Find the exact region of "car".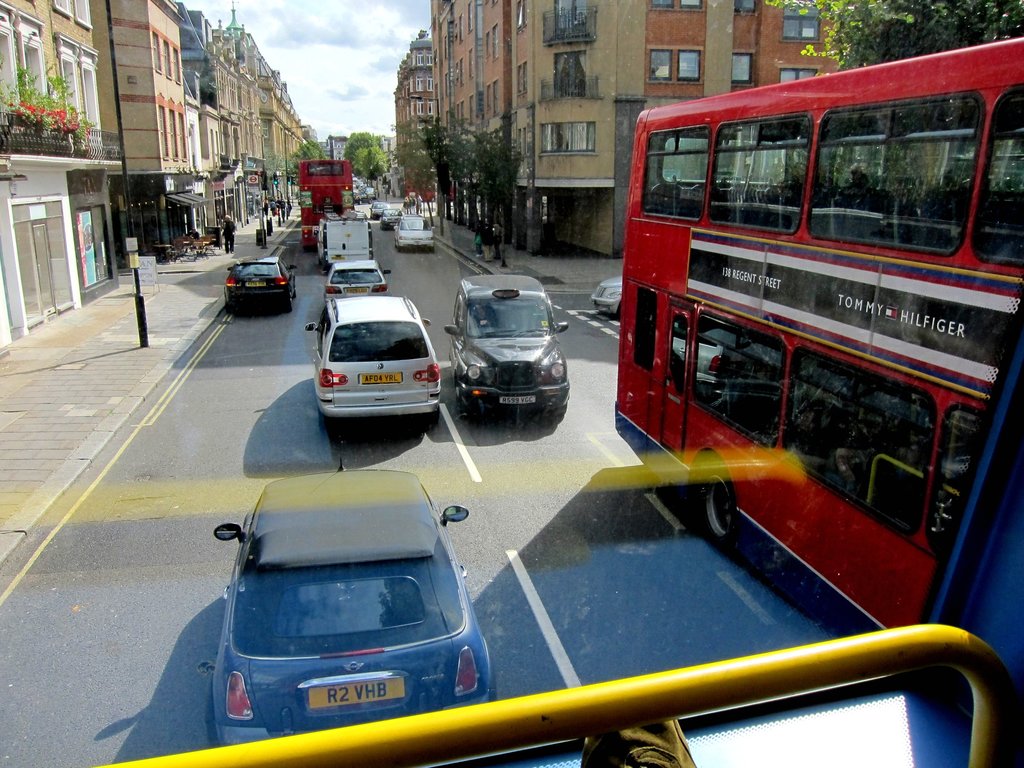
Exact region: <box>592,280,625,315</box>.
